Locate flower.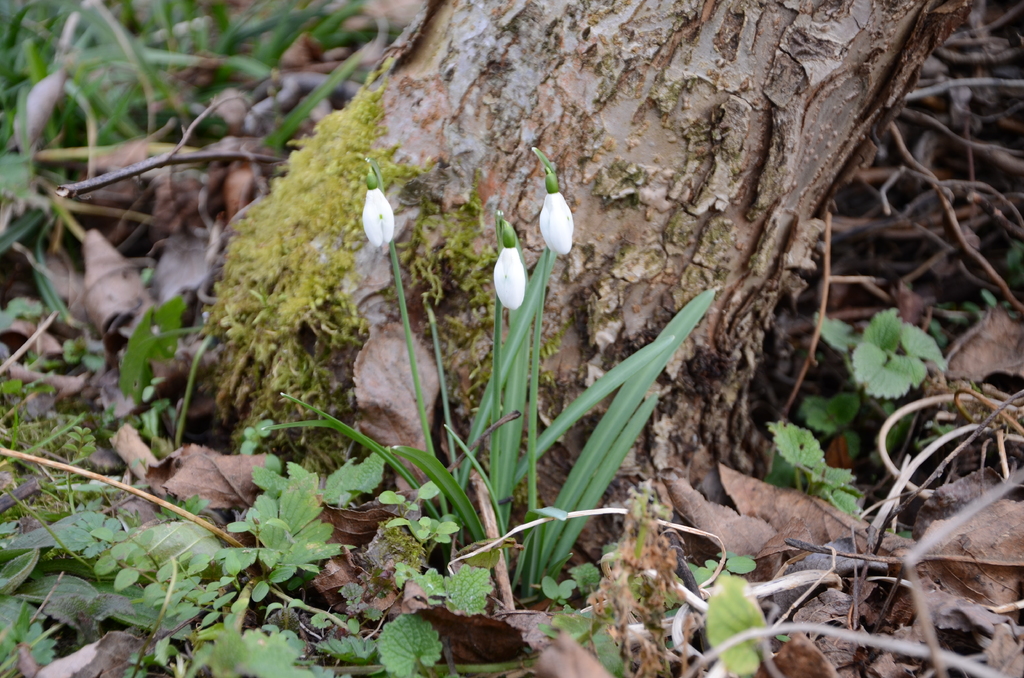
Bounding box: rect(493, 216, 526, 307).
